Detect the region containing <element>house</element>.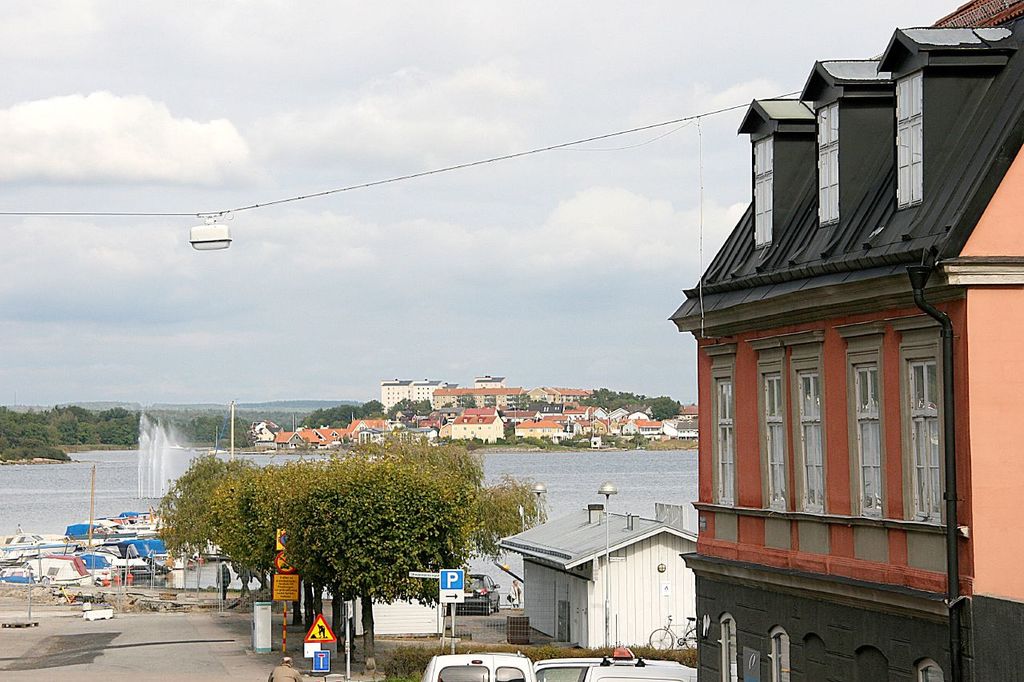
[x1=328, y1=425, x2=344, y2=454].
